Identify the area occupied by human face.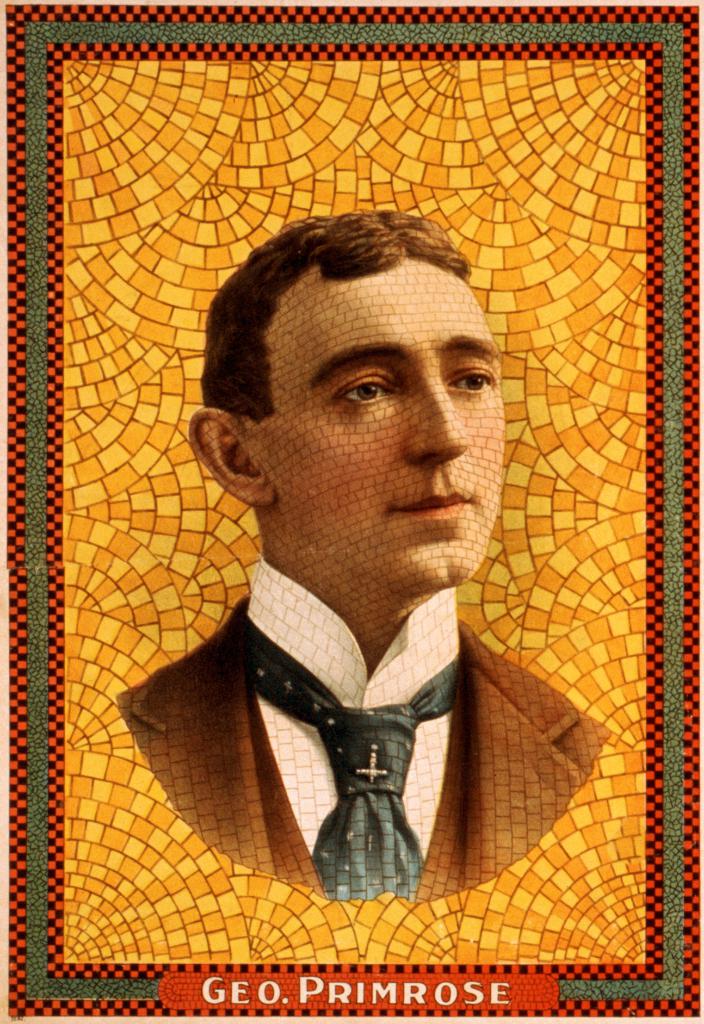
Area: x1=240, y1=257, x2=498, y2=582.
